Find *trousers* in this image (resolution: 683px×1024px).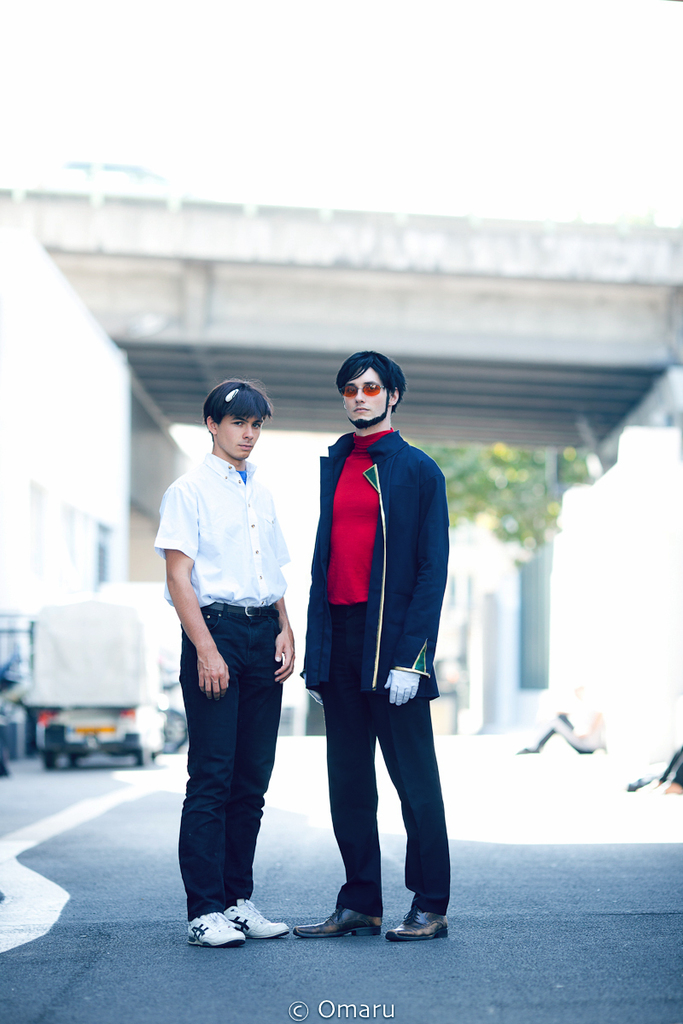
316,643,441,922.
